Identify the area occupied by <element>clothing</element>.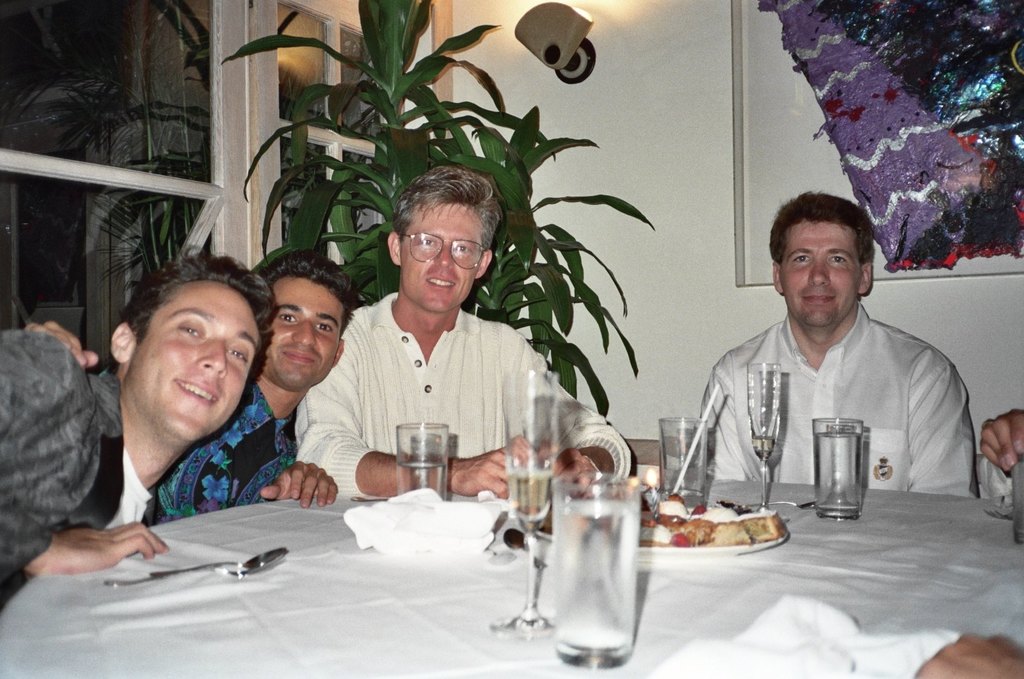
Area: <box>0,330,164,610</box>.
